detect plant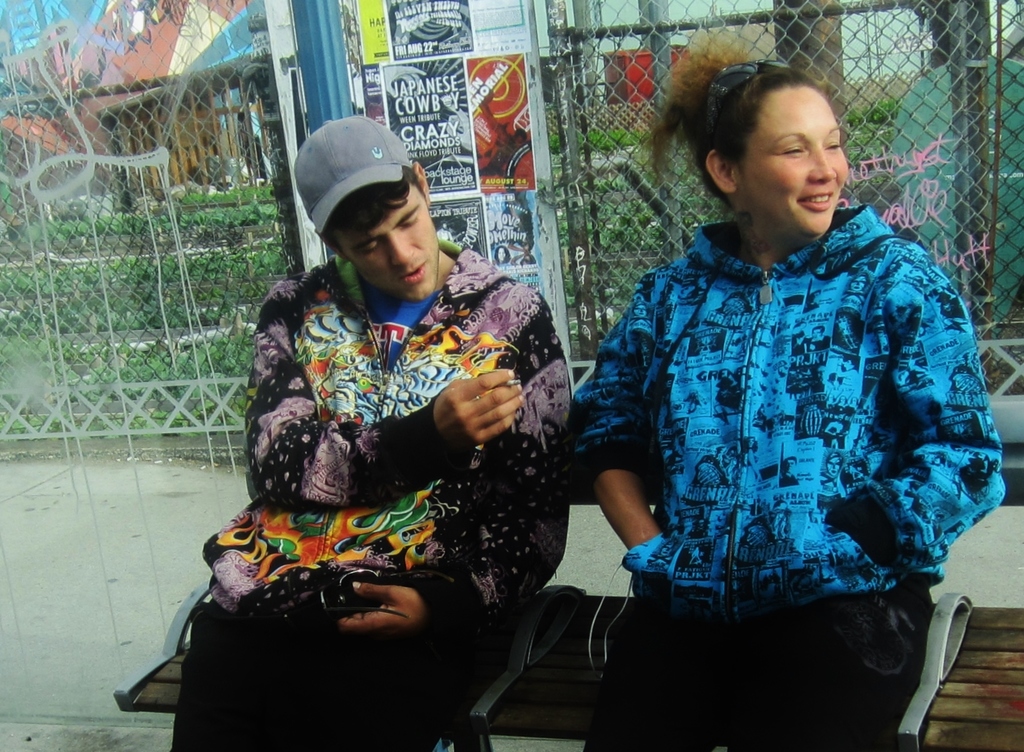
[x1=0, y1=332, x2=264, y2=439]
